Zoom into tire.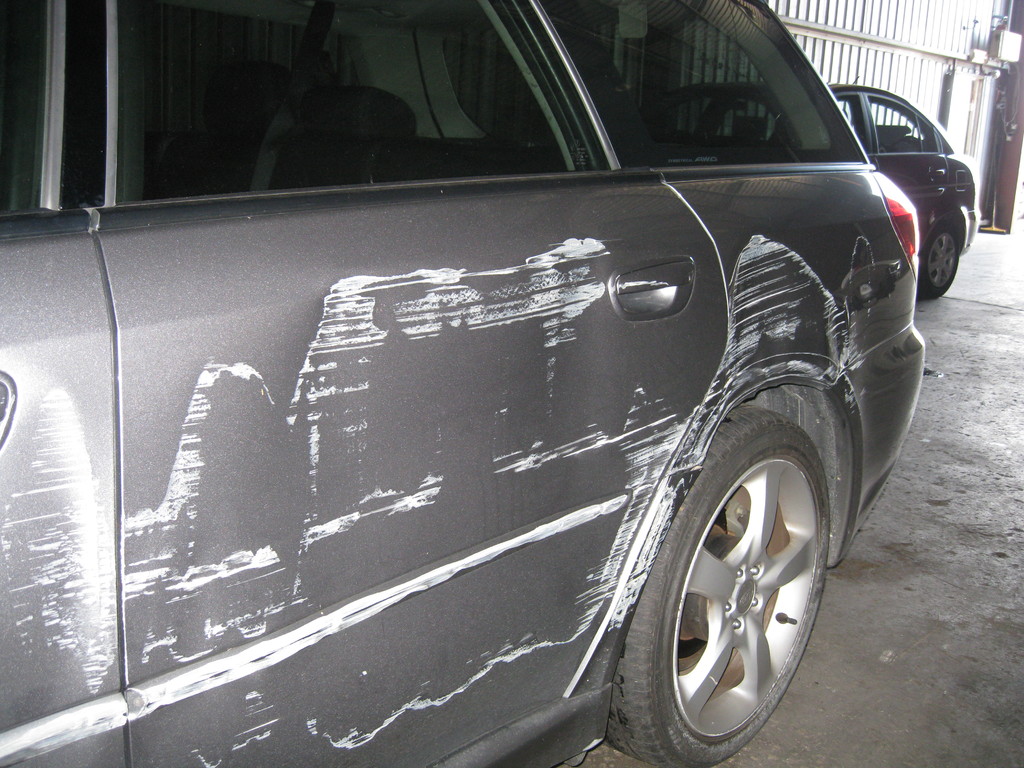
Zoom target: {"left": 912, "top": 223, "right": 968, "bottom": 302}.
